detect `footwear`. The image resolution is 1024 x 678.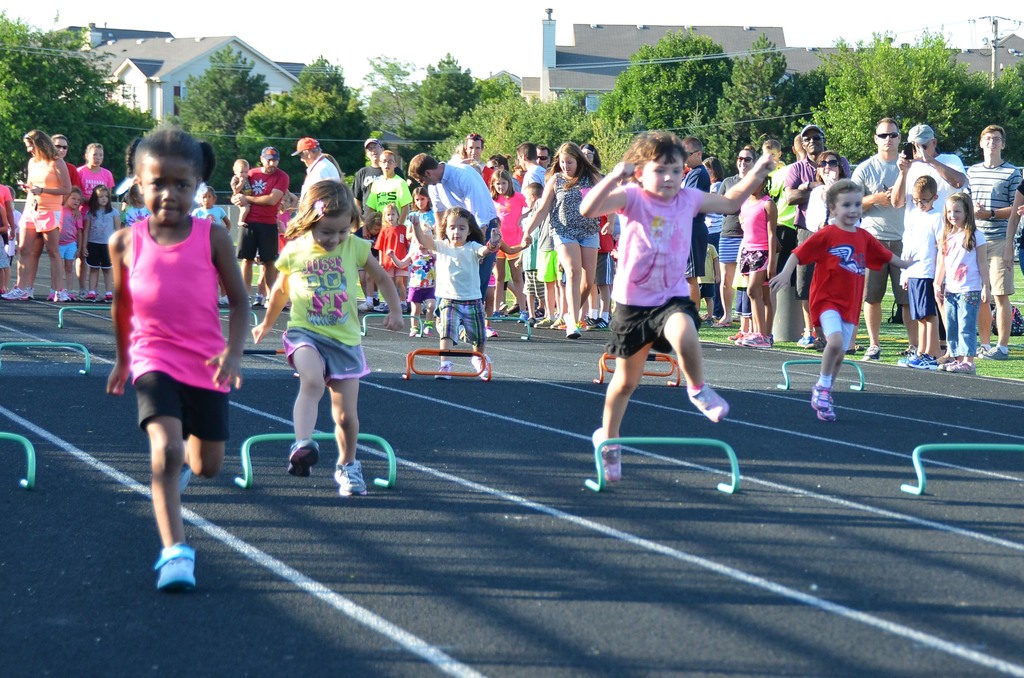
l=686, t=380, r=728, b=423.
